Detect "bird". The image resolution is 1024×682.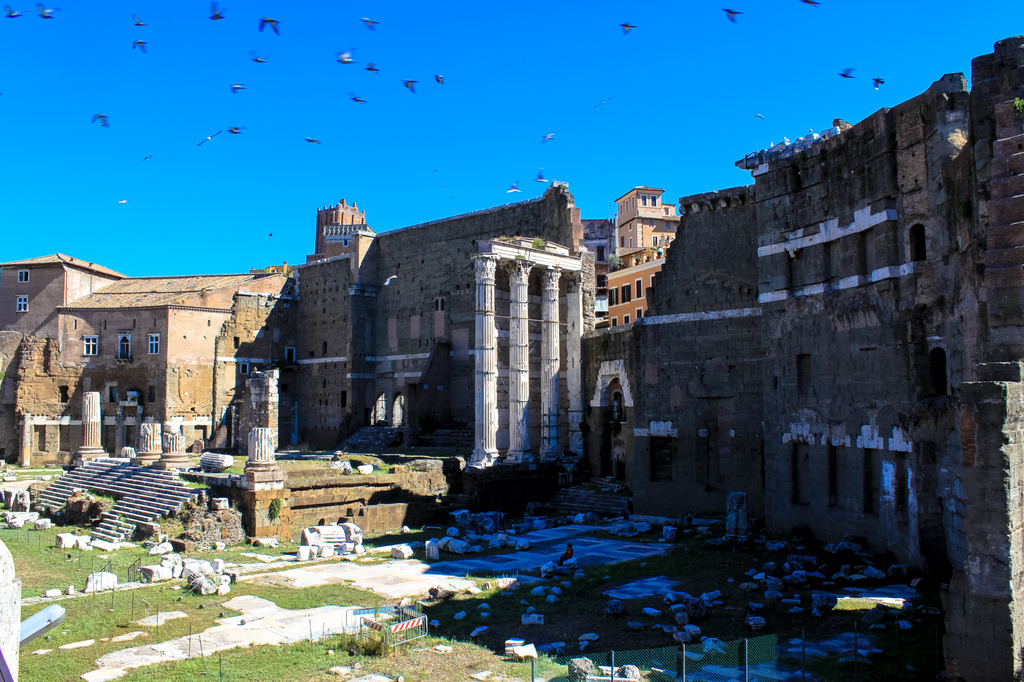
{"x1": 131, "y1": 10, "x2": 147, "y2": 29}.
